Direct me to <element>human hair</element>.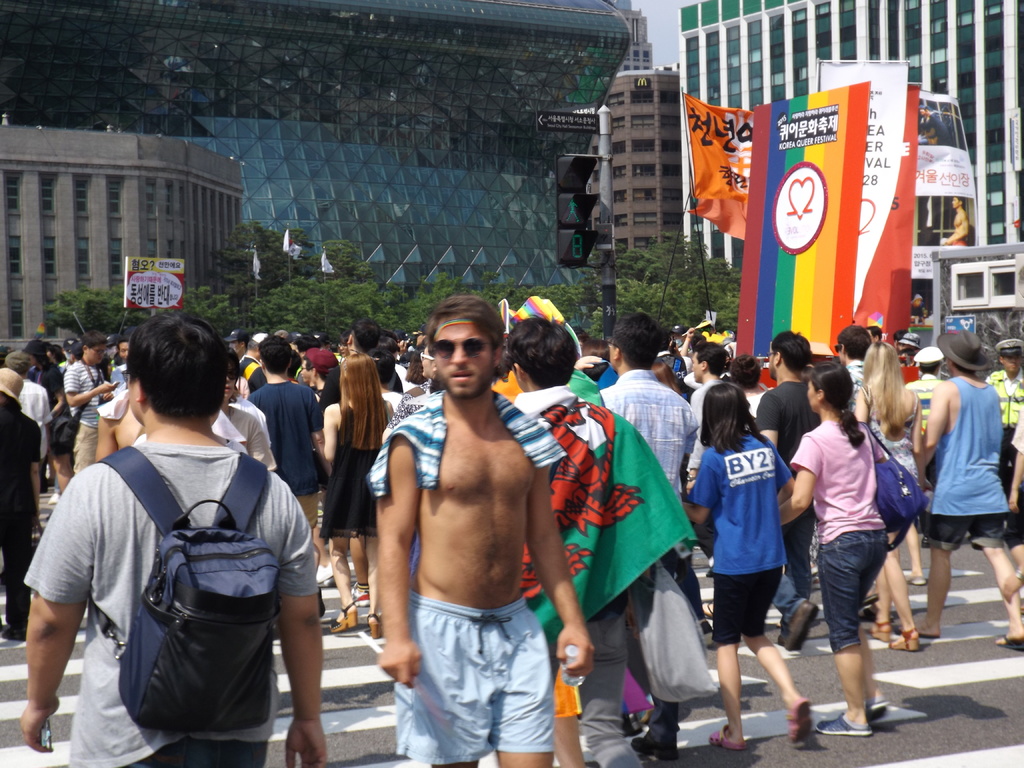
Direction: (x1=699, y1=339, x2=724, y2=375).
